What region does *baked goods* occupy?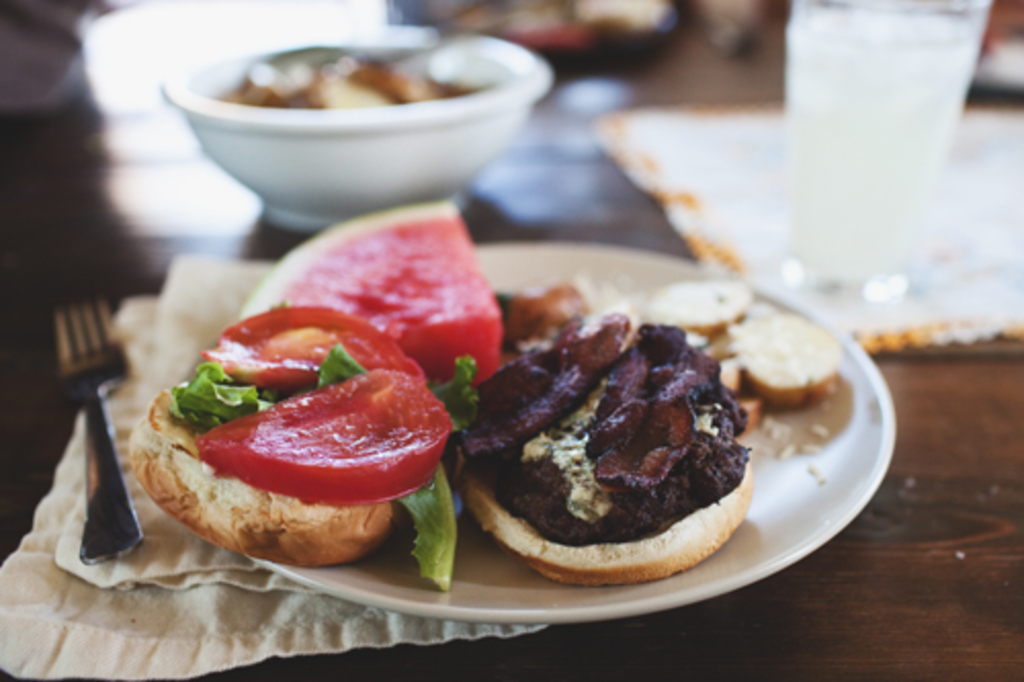
l=469, t=281, r=762, b=596.
